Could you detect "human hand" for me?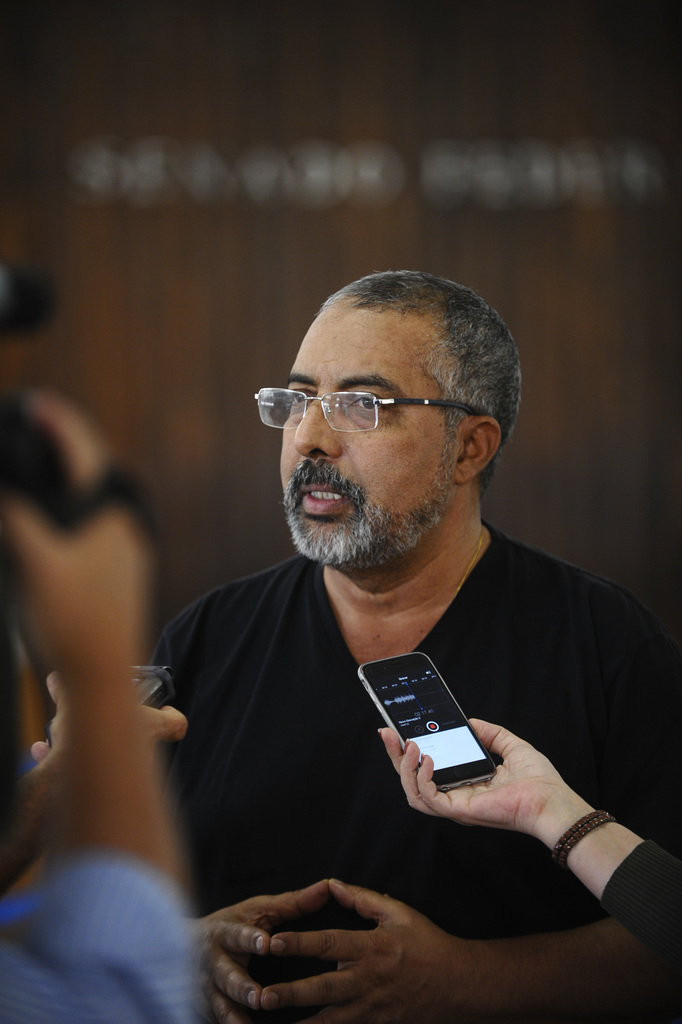
Detection result: box=[193, 882, 330, 1023].
